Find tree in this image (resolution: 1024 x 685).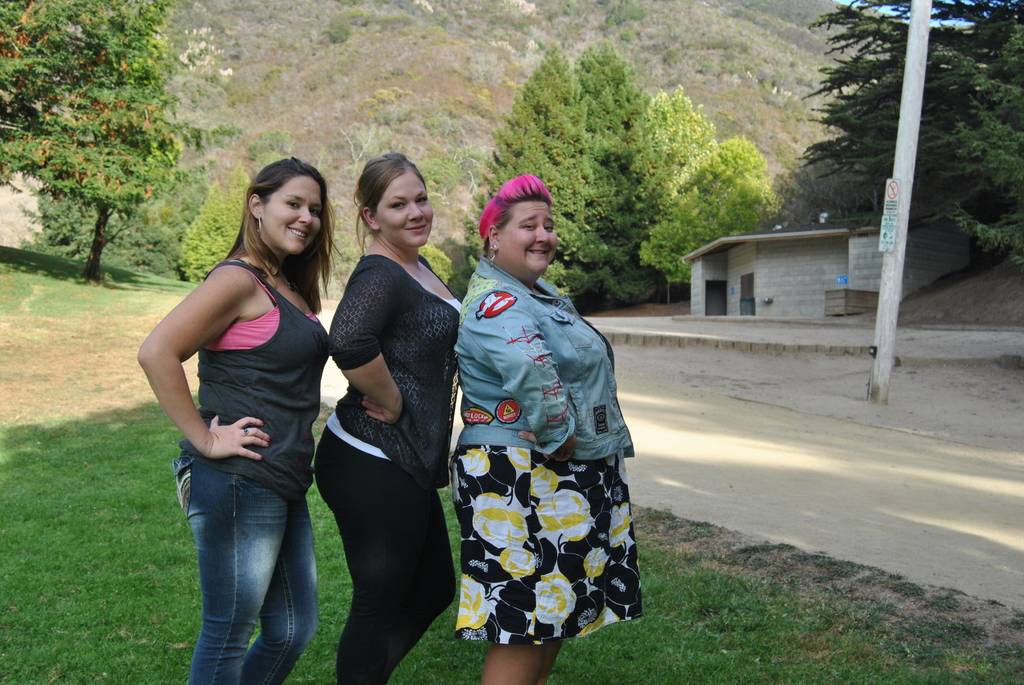
left=674, top=134, right=780, bottom=222.
